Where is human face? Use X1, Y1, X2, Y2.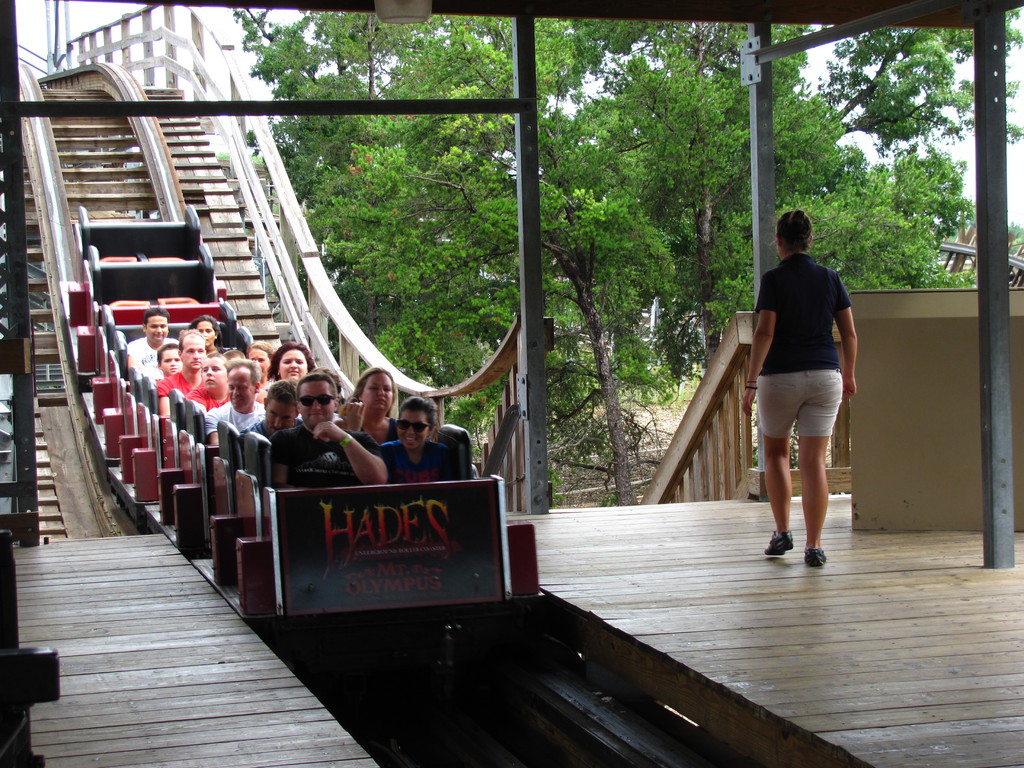
279, 347, 305, 381.
